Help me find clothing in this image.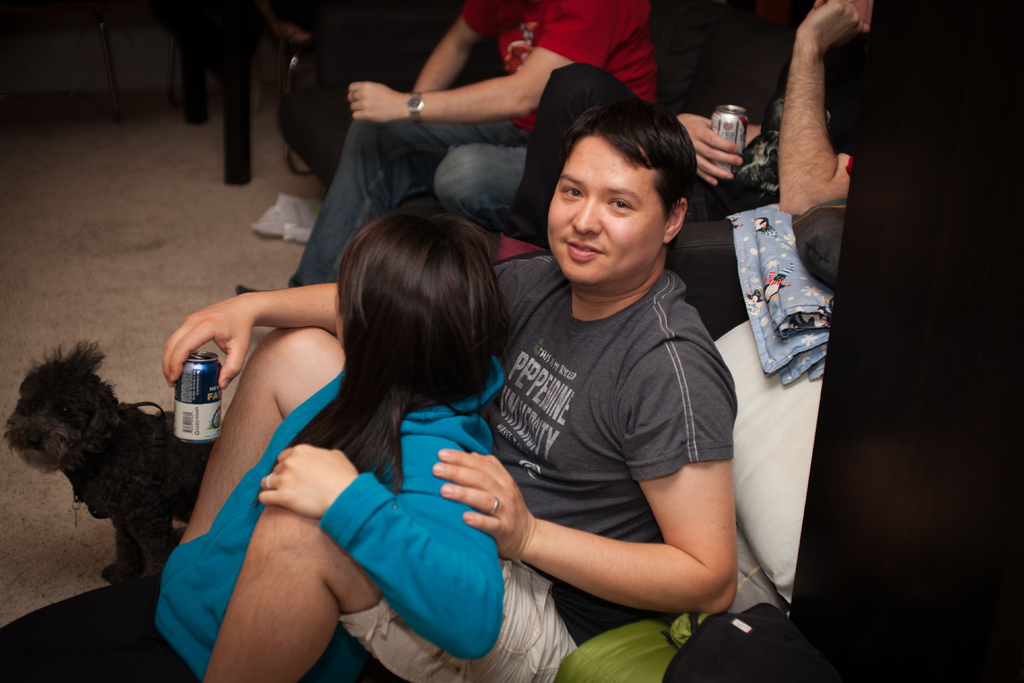
Found it: bbox=(278, 0, 511, 190).
